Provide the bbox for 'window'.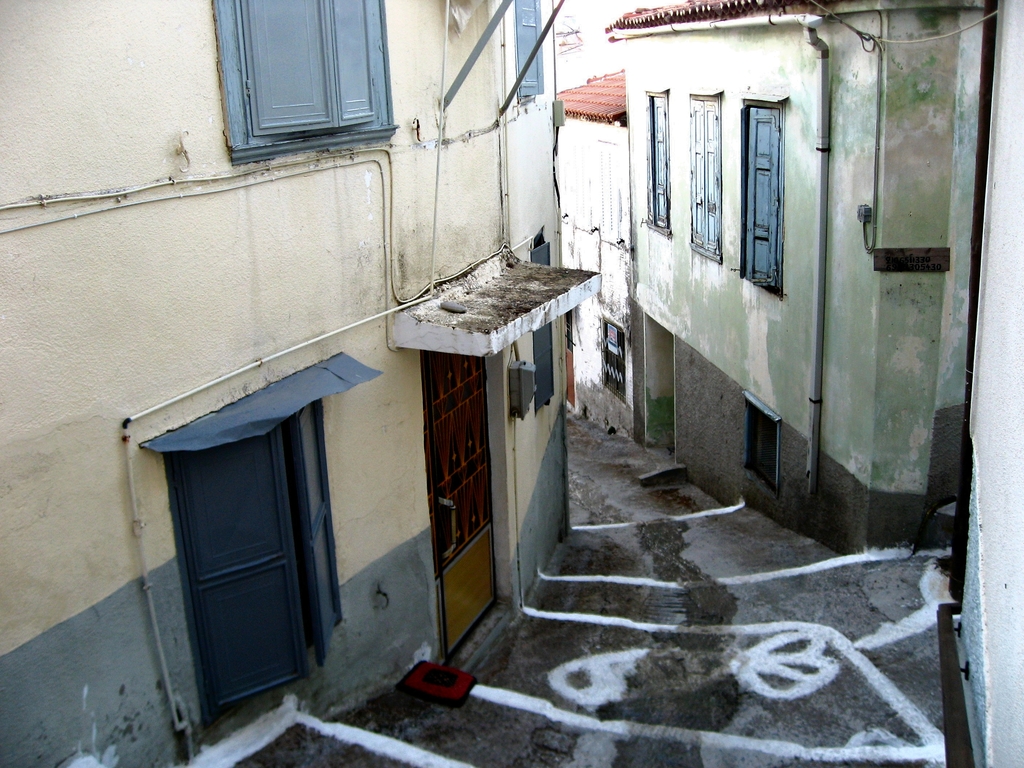
left=228, top=0, right=399, bottom=155.
